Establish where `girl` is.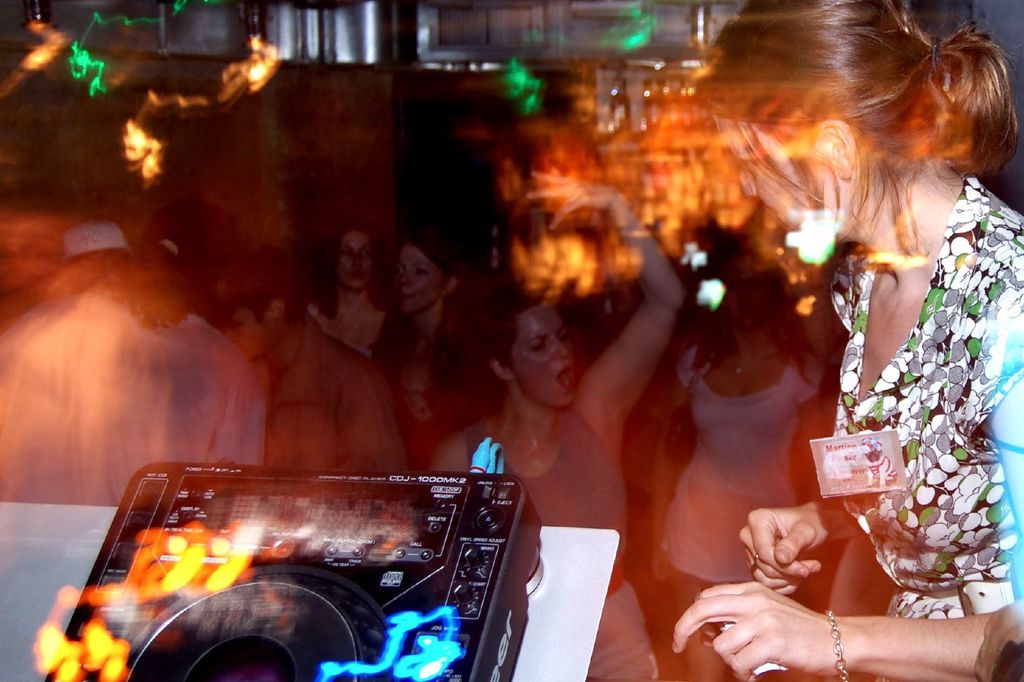
Established at l=425, t=189, r=657, b=676.
